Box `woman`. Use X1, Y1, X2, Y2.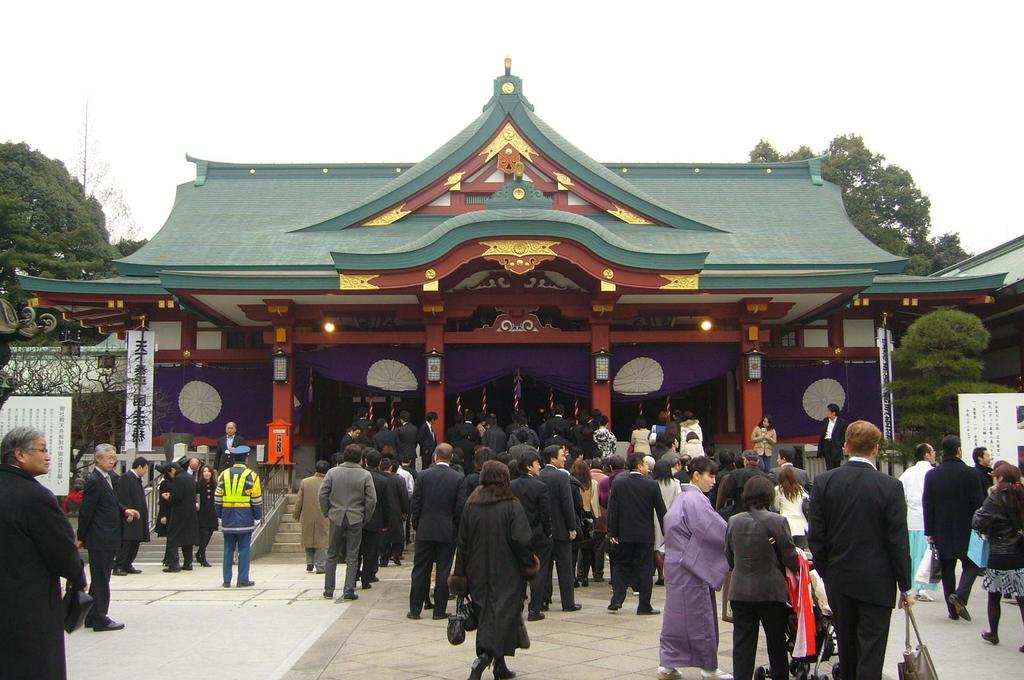
567, 454, 601, 589.
